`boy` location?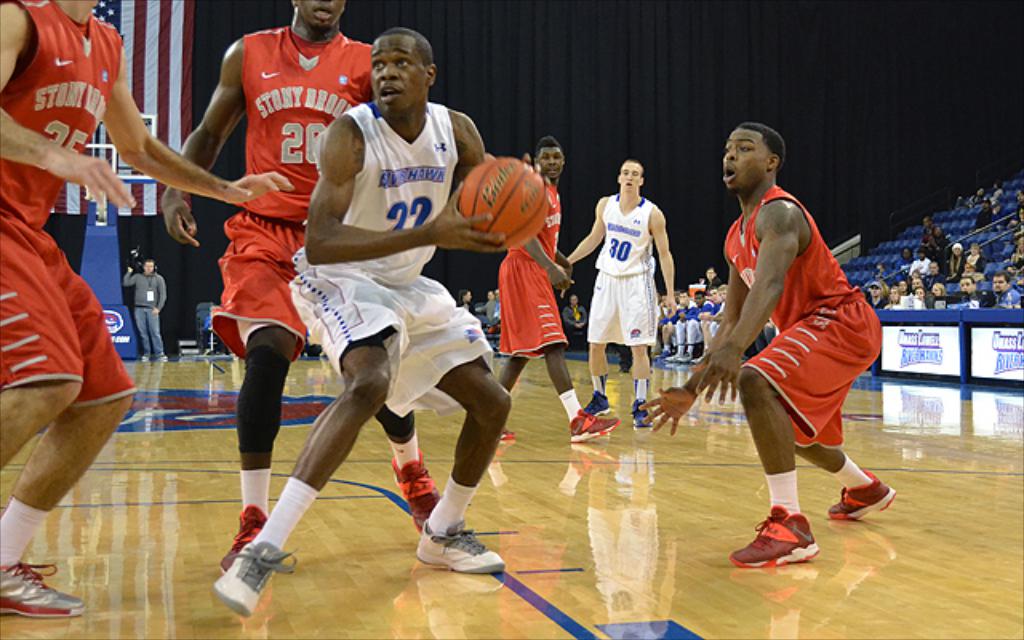
<region>494, 133, 619, 443</region>
